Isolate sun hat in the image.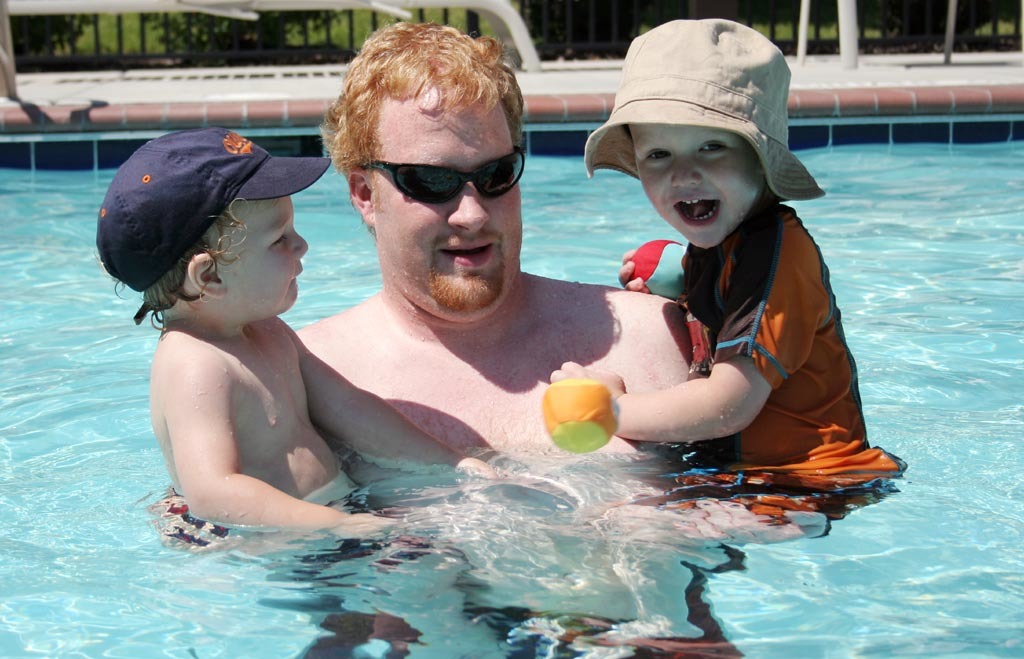
Isolated region: BBox(583, 16, 828, 221).
